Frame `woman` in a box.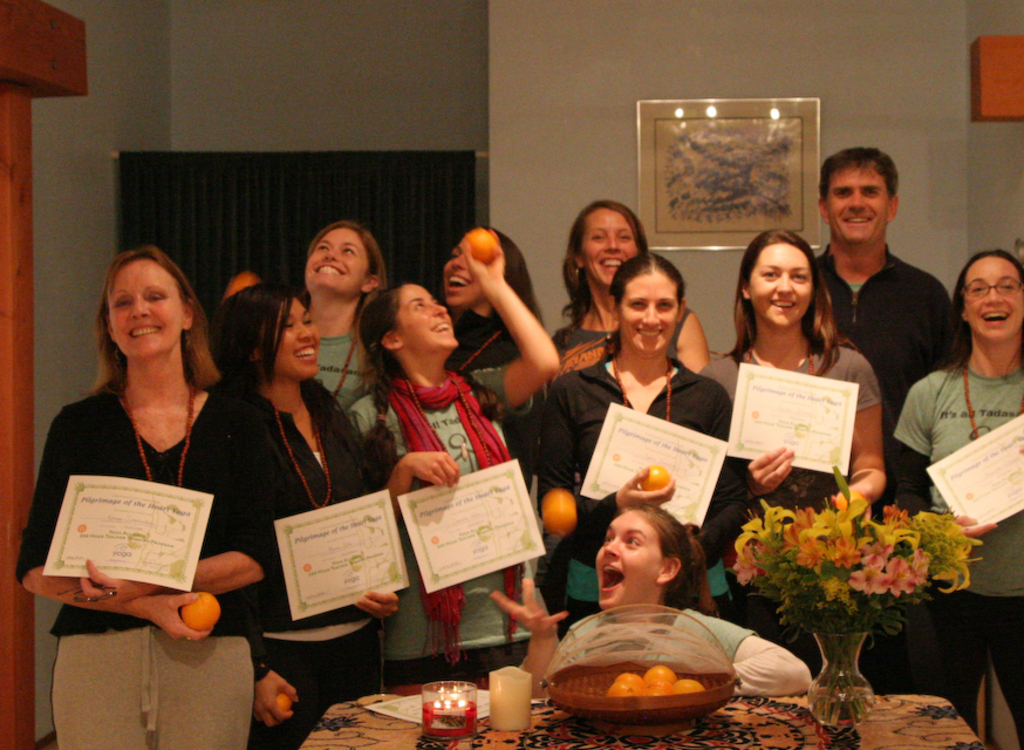
[x1=691, y1=231, x2=885, y2=634].
